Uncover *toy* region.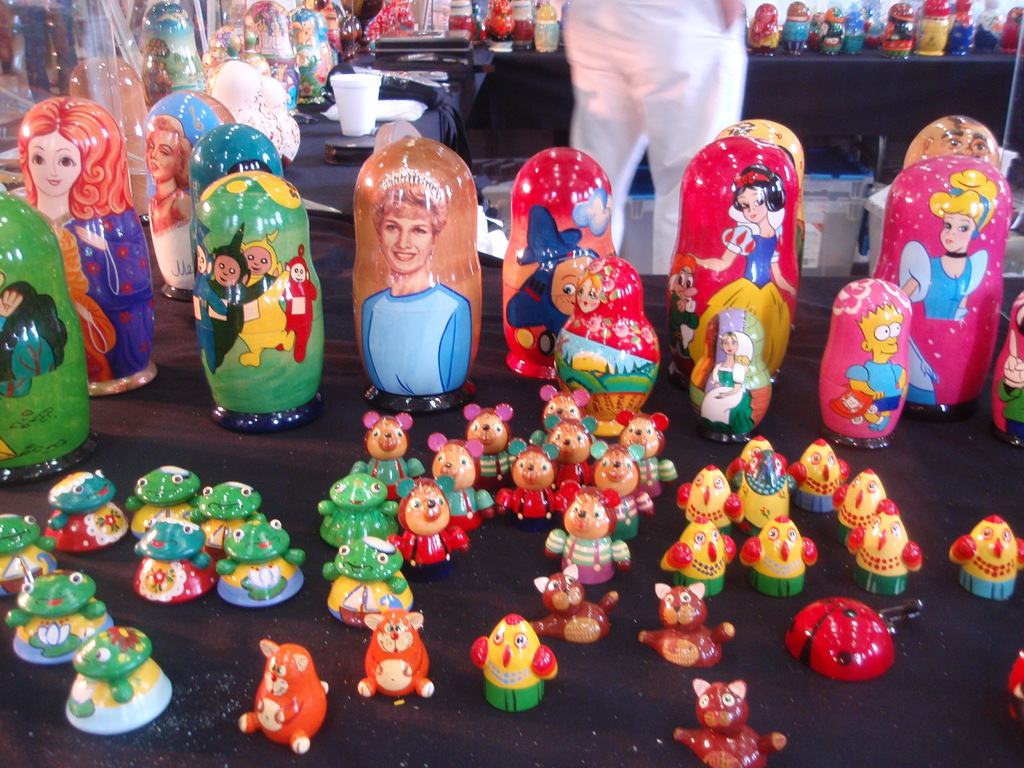
Uncovered: [356,606,440,699].
